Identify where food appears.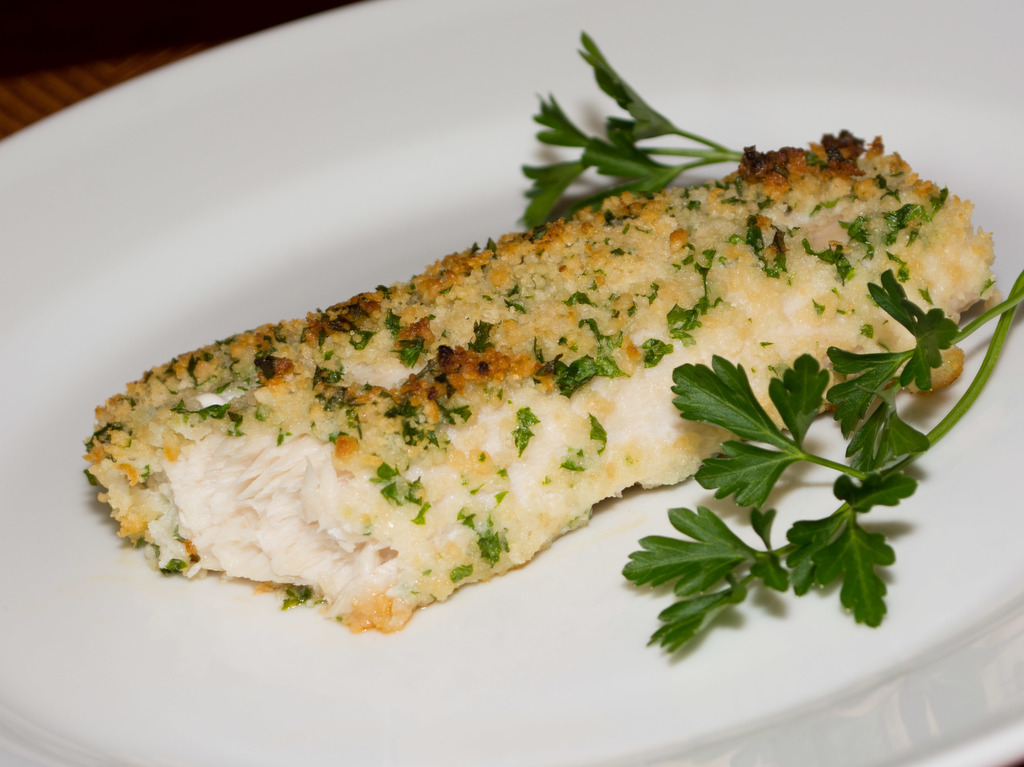
Appears at bbox=[82, 119, 897, 623].
